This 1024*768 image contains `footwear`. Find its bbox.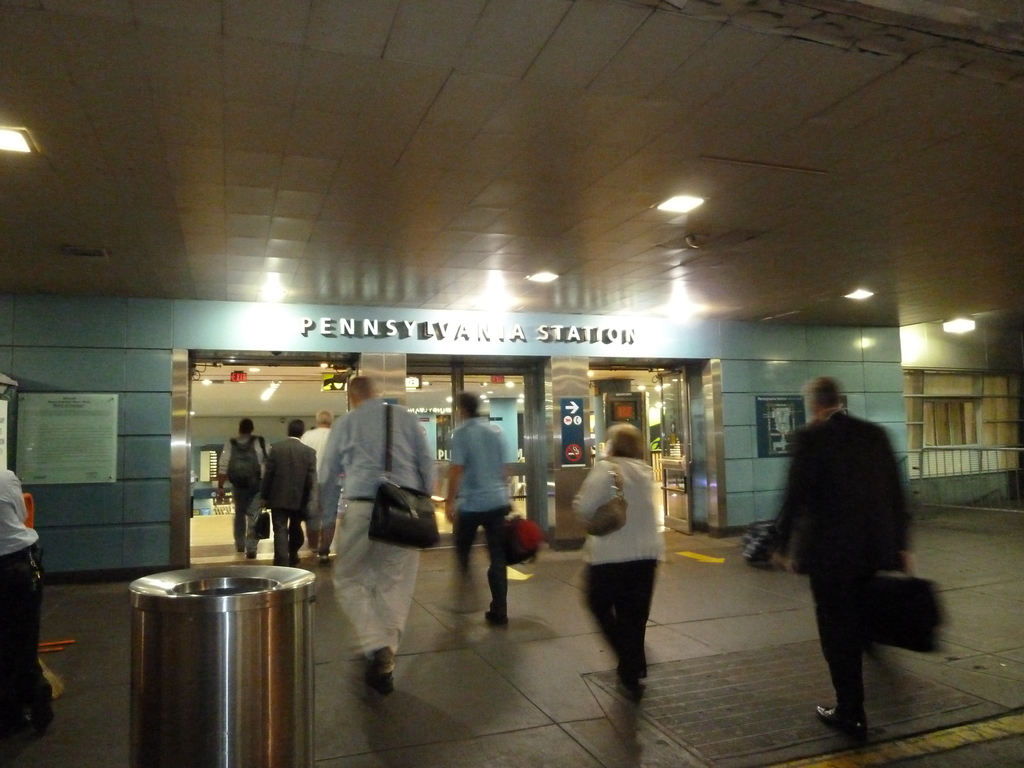
bbox=(616, 666, 646, 678).
